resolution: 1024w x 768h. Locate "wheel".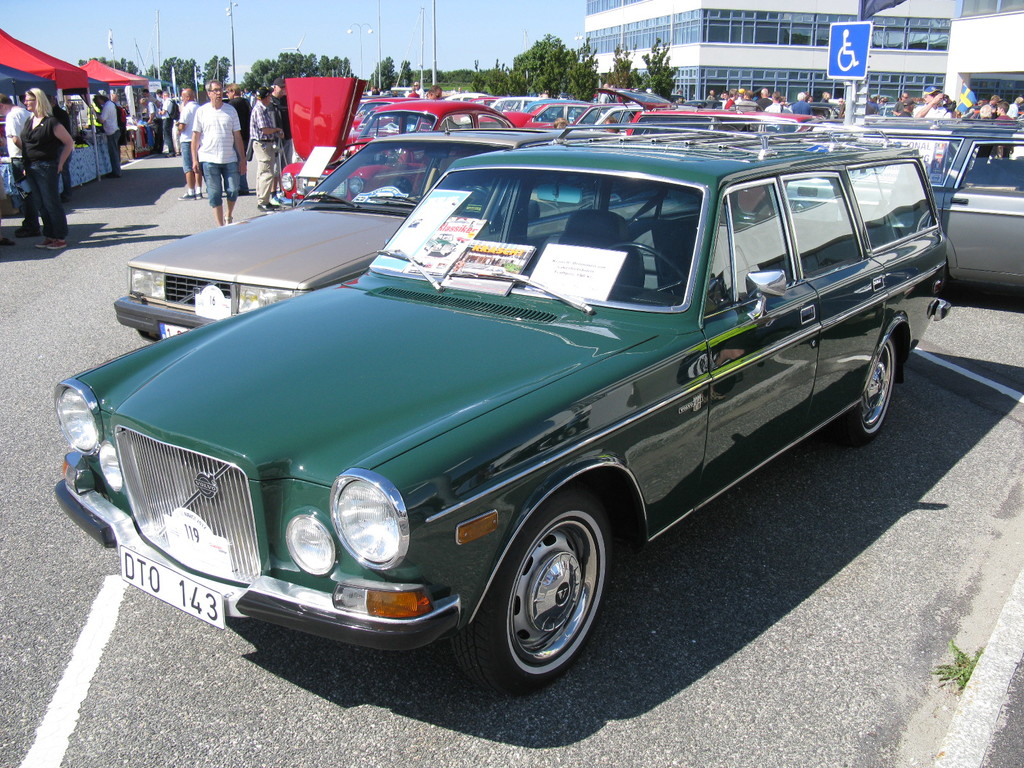
region(476, 502, 614, 688).
